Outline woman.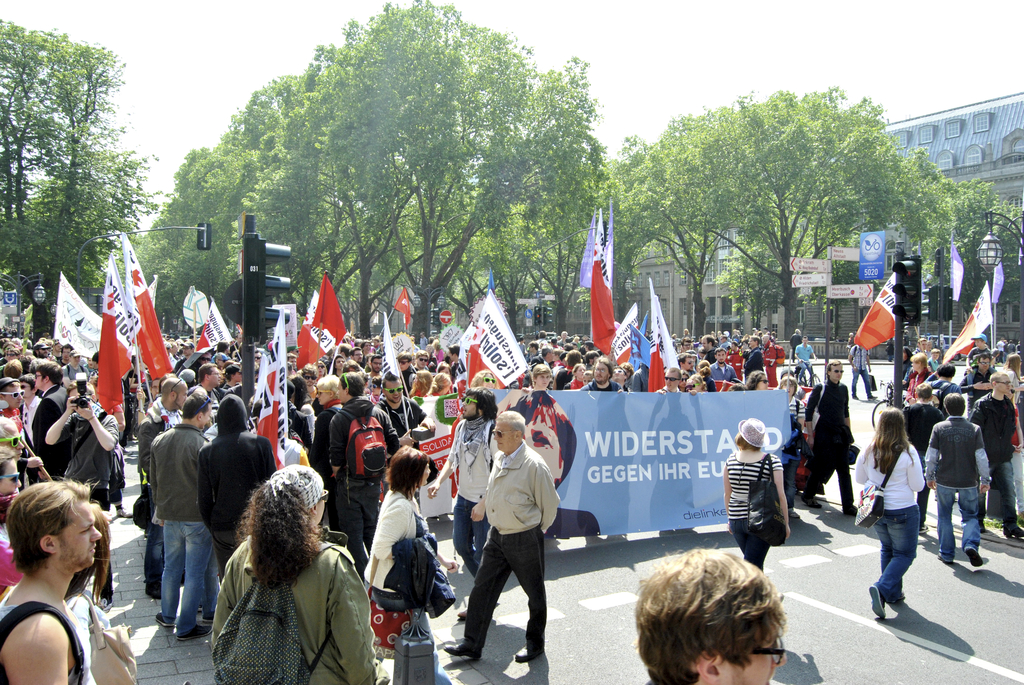
Outline: (1005, 357, 1020, 376).
